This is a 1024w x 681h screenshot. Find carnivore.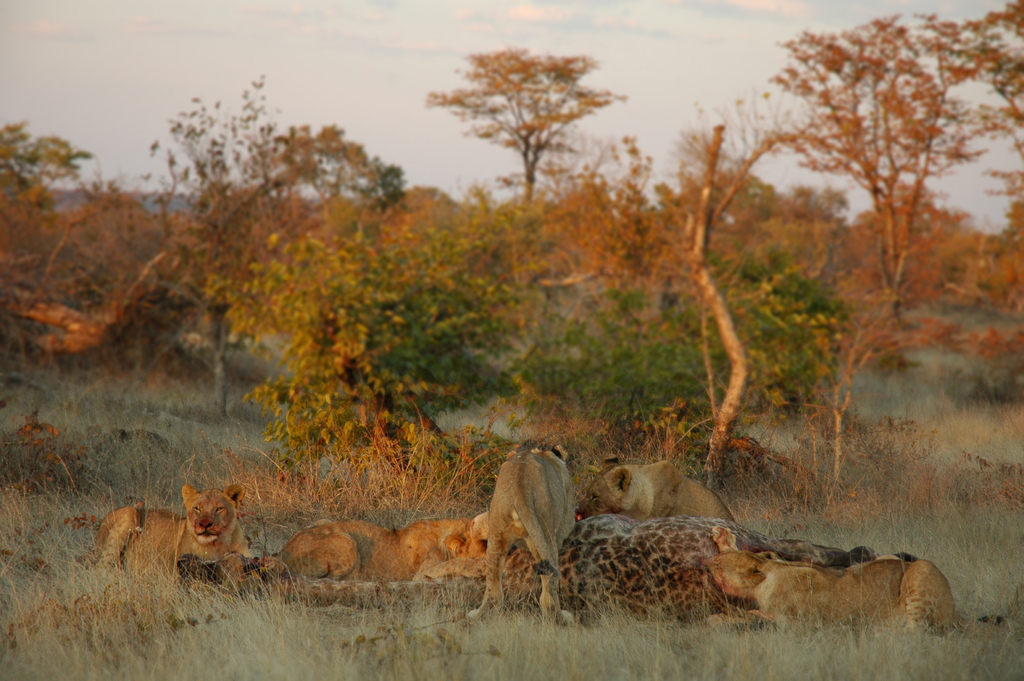
Bounding box: <box>102,484,262,593</box>.
